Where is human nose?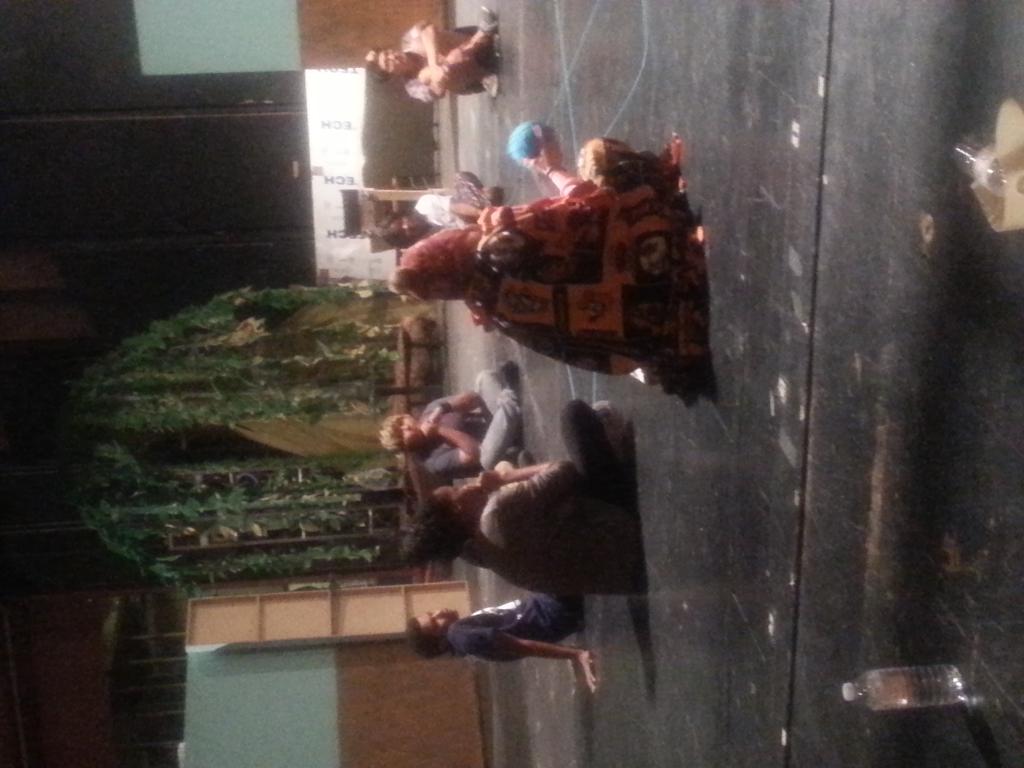
{"left": 429, "top": 608, "right": 443, "bottom": 618}.
